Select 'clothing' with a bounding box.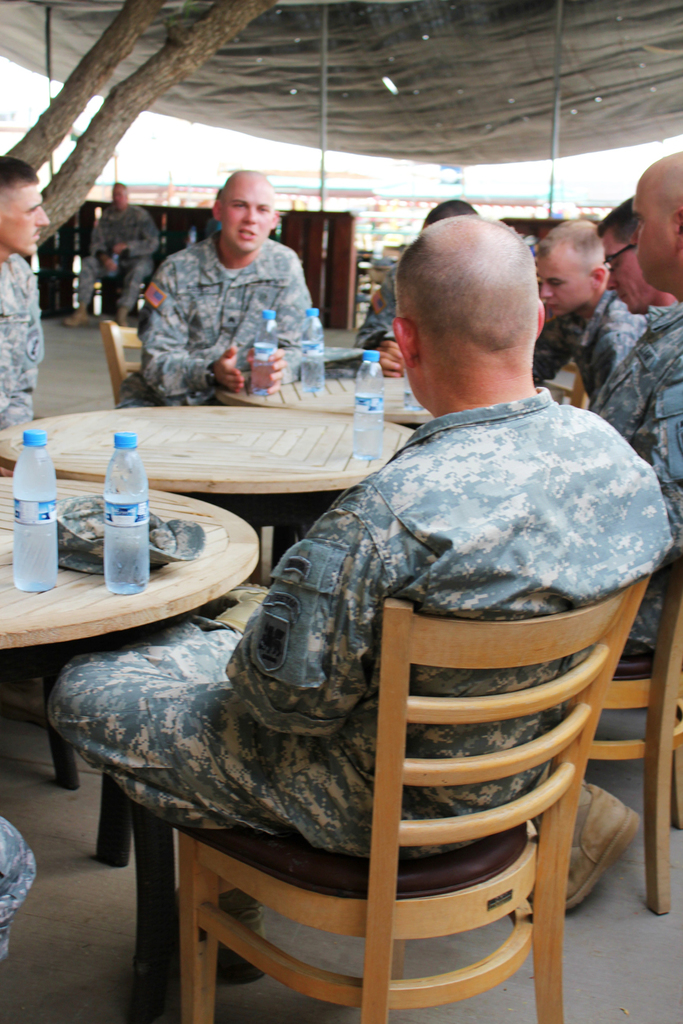
44, 380, 666, 918.
